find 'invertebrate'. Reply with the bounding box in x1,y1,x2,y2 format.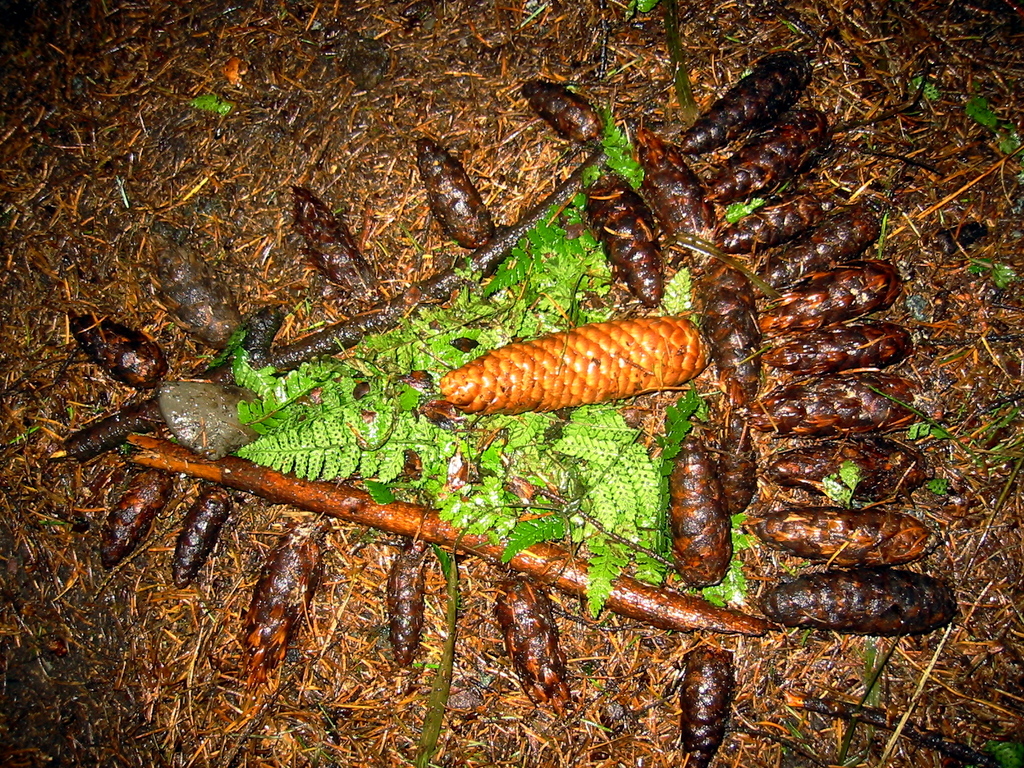
493,576,570,720.
